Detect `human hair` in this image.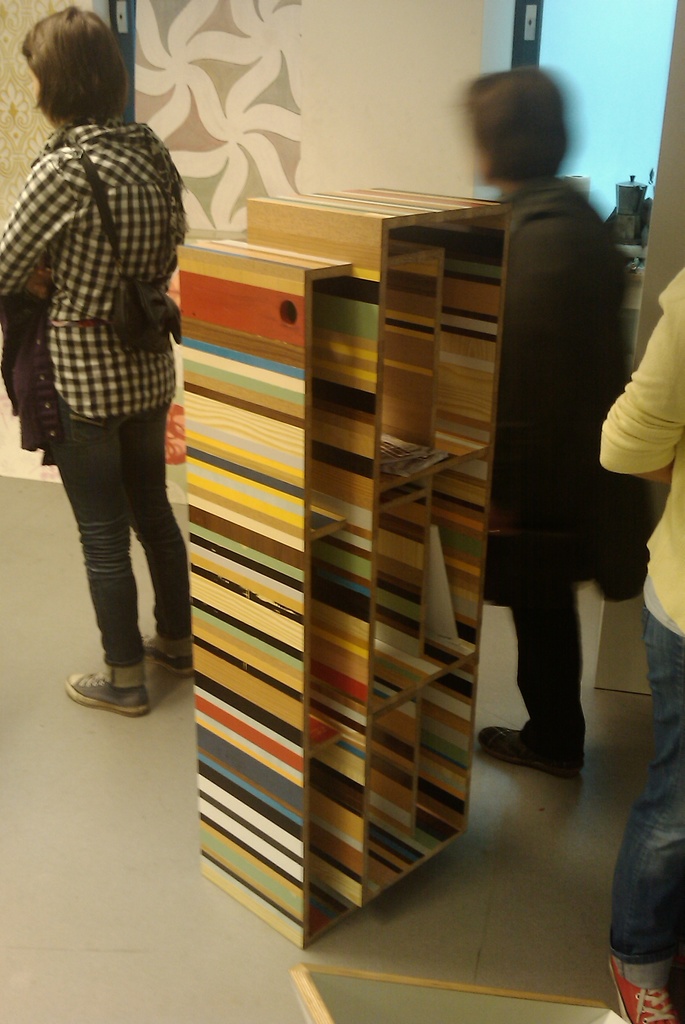
Detection: box(464, 61, 573, 193).
